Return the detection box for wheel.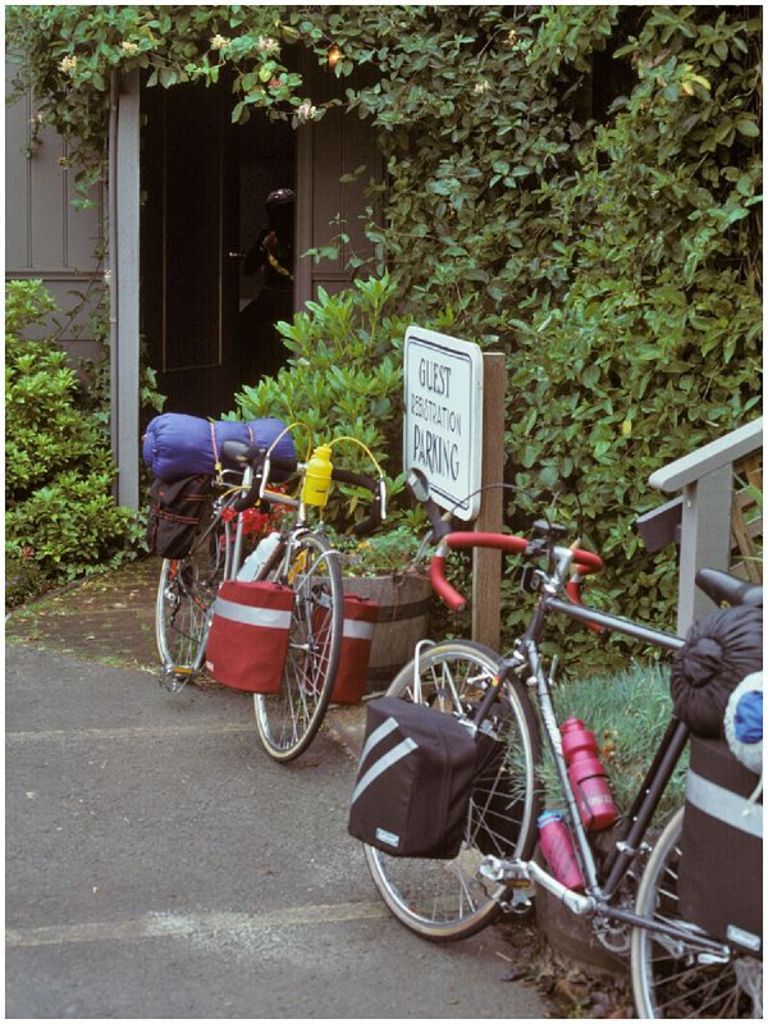
detection(621, 791, 760, 1023).
